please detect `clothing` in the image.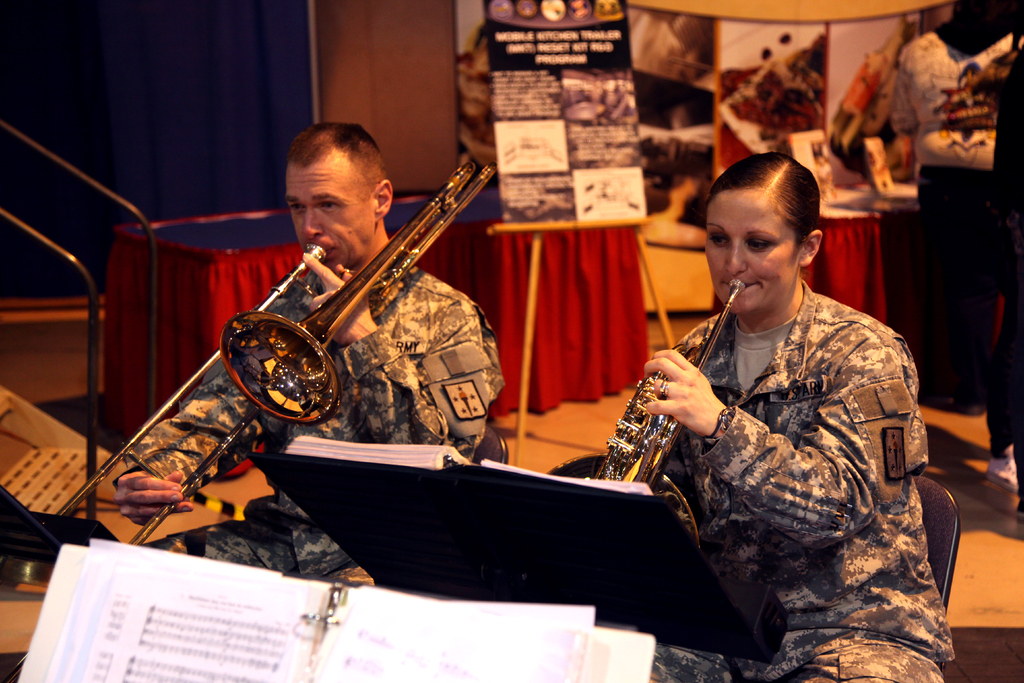
bbox=[589, 247, 918, 652].
